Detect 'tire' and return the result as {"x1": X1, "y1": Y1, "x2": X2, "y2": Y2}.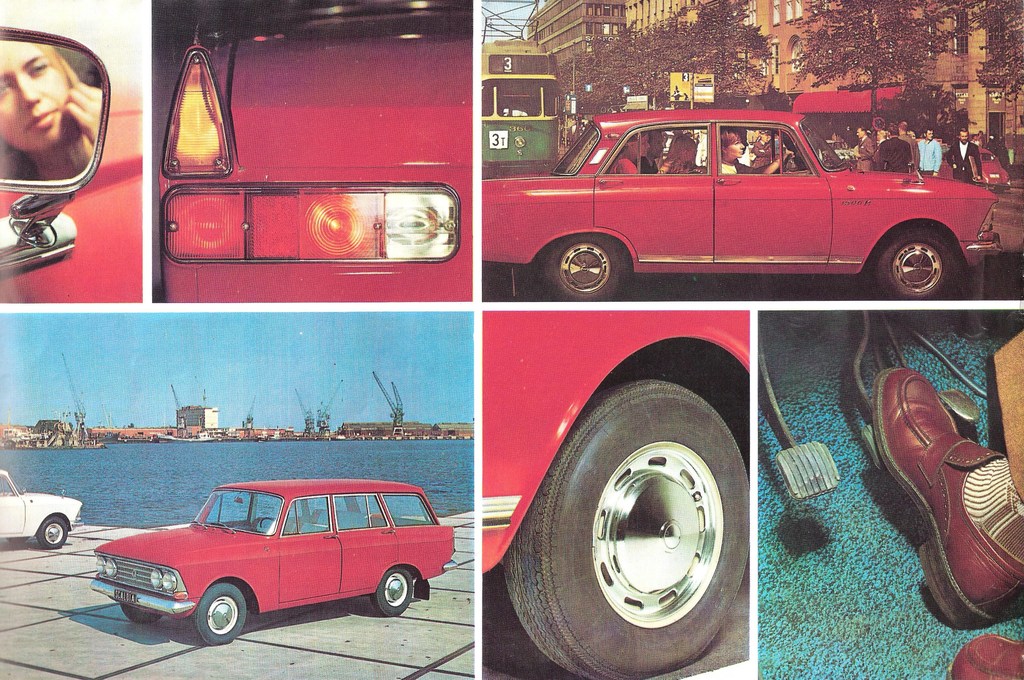
{"x1": 371, "y1": 570, "x2": 415, "y2": 615}.
